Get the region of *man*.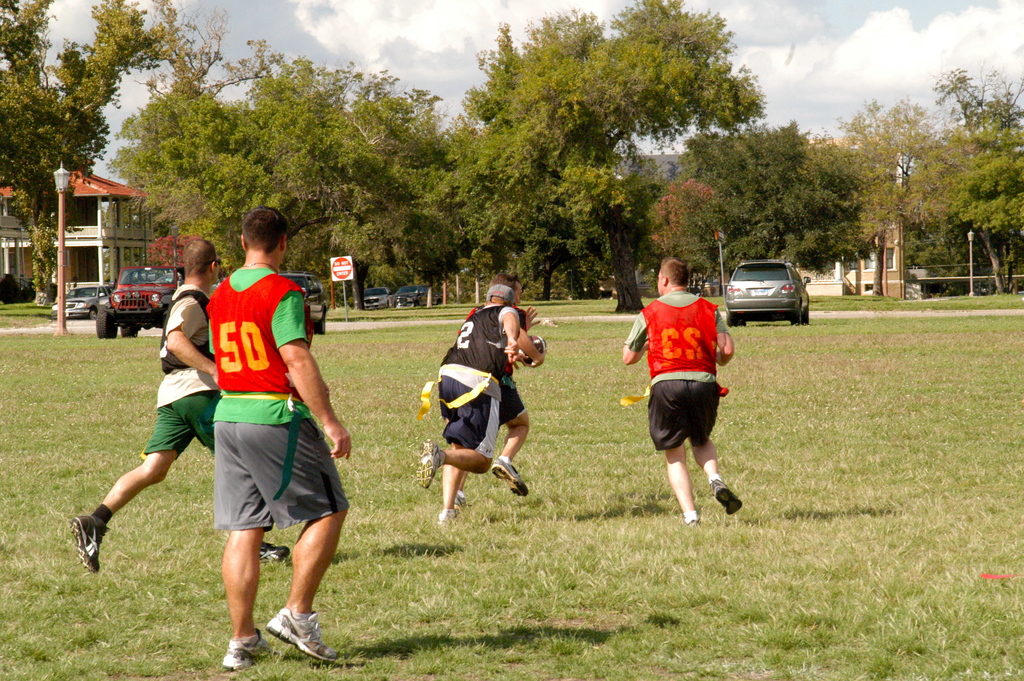
(left=68, top=235, right=289, bottom=577).
